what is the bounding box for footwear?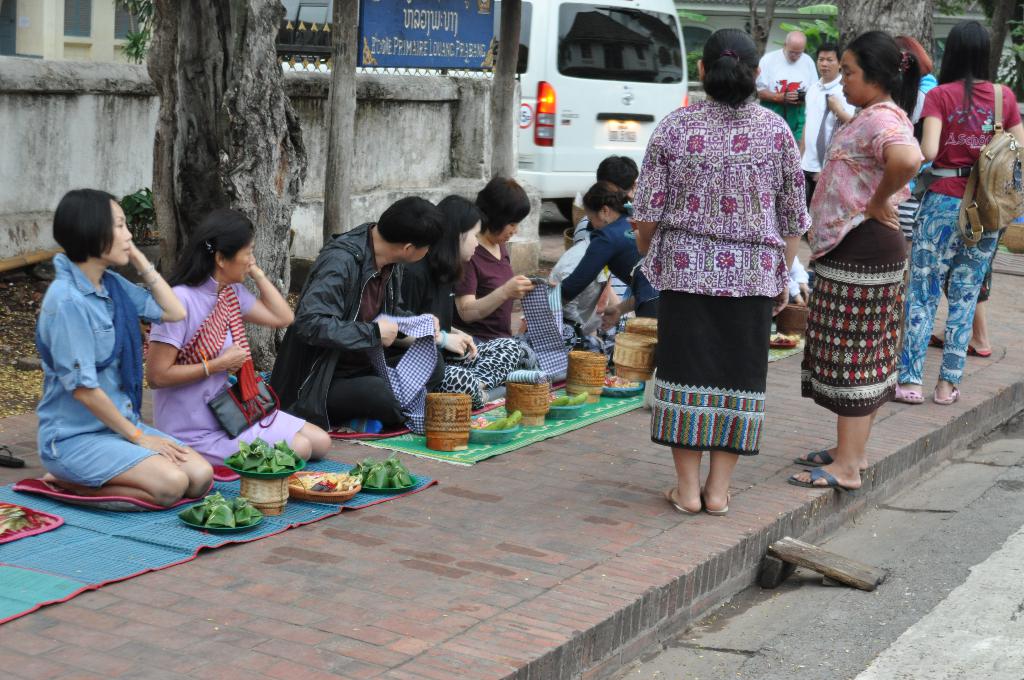
[968,345,994,358].
